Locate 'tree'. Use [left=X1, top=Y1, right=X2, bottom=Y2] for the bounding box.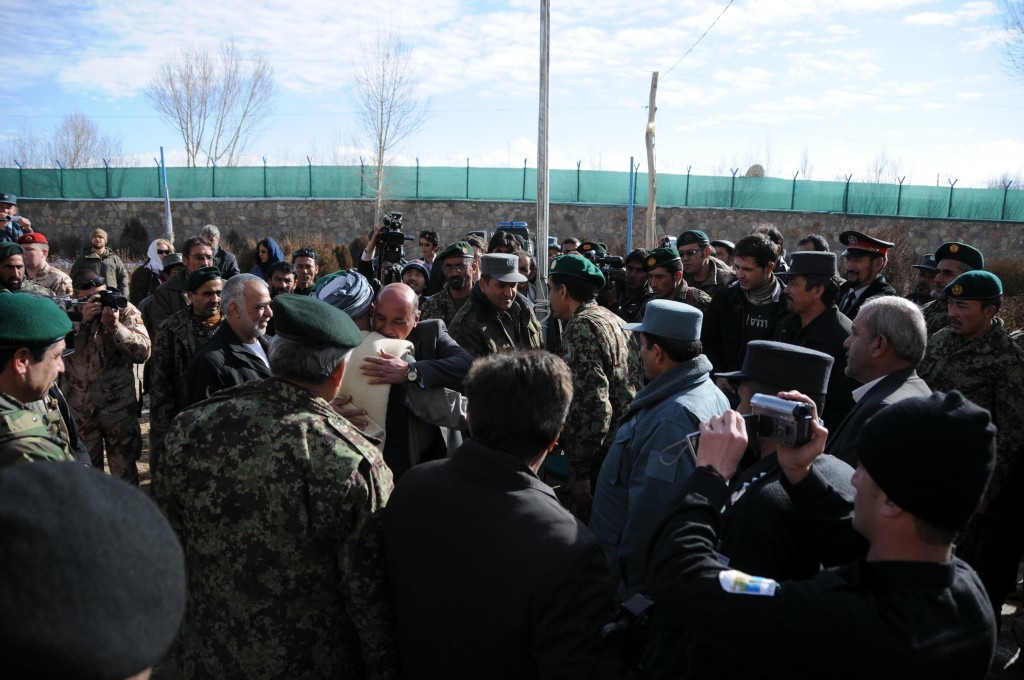
[left=343, top=29, right=436, bottom=230].
